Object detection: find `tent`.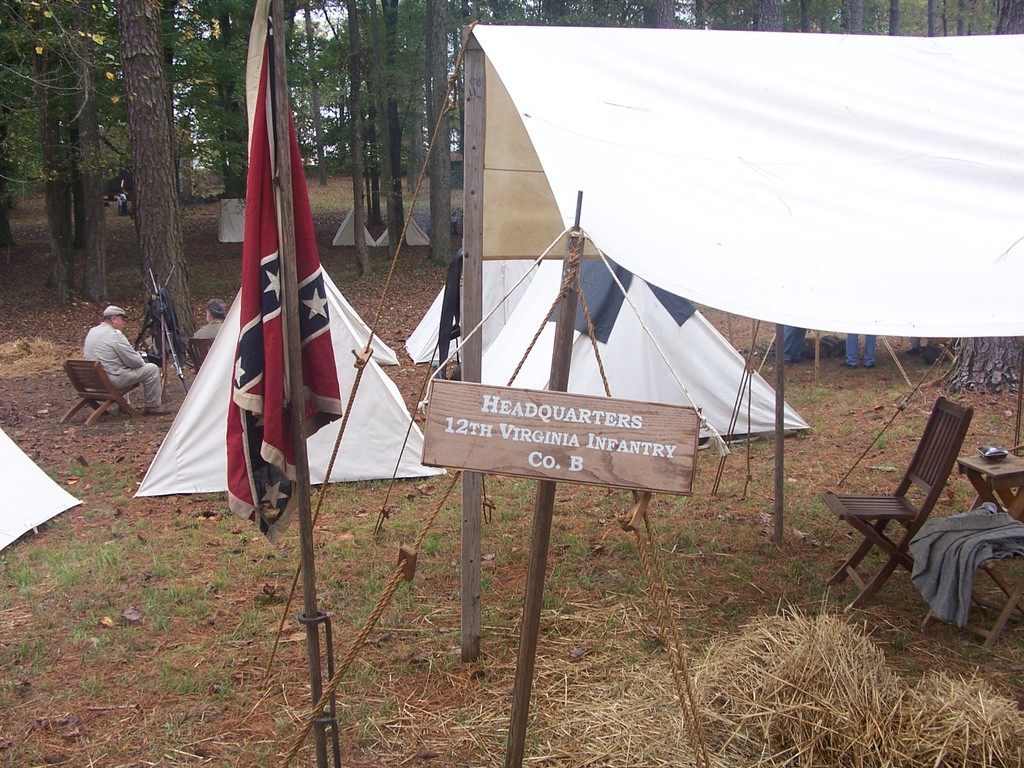
Rect(257, 15, 1023, 767).
